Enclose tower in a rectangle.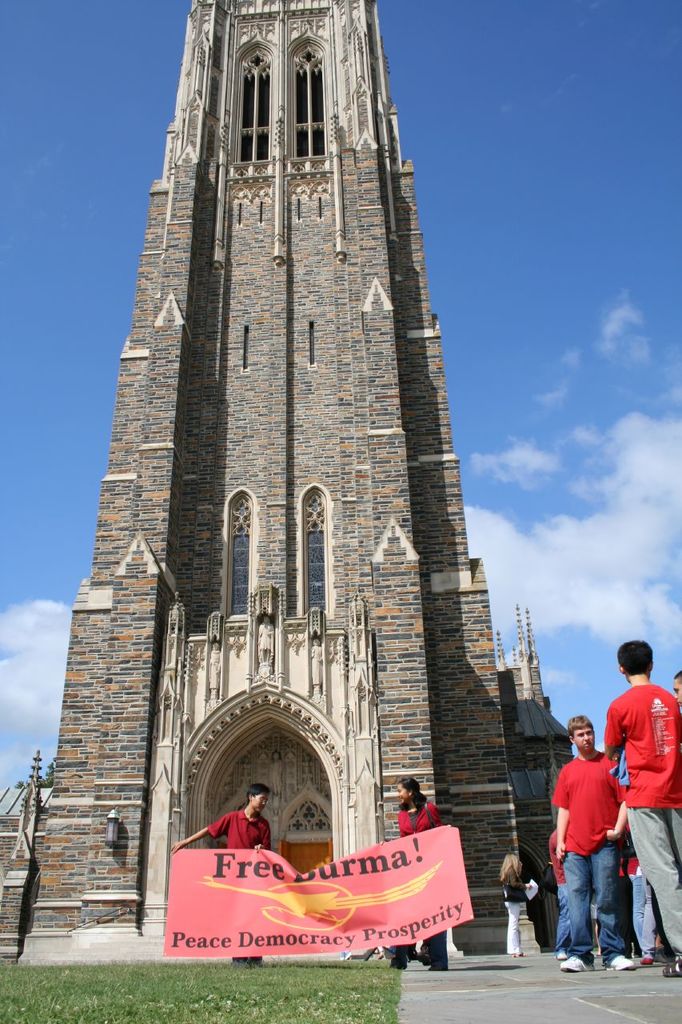
x1=0, y1=0, x2=572, y2=958.
